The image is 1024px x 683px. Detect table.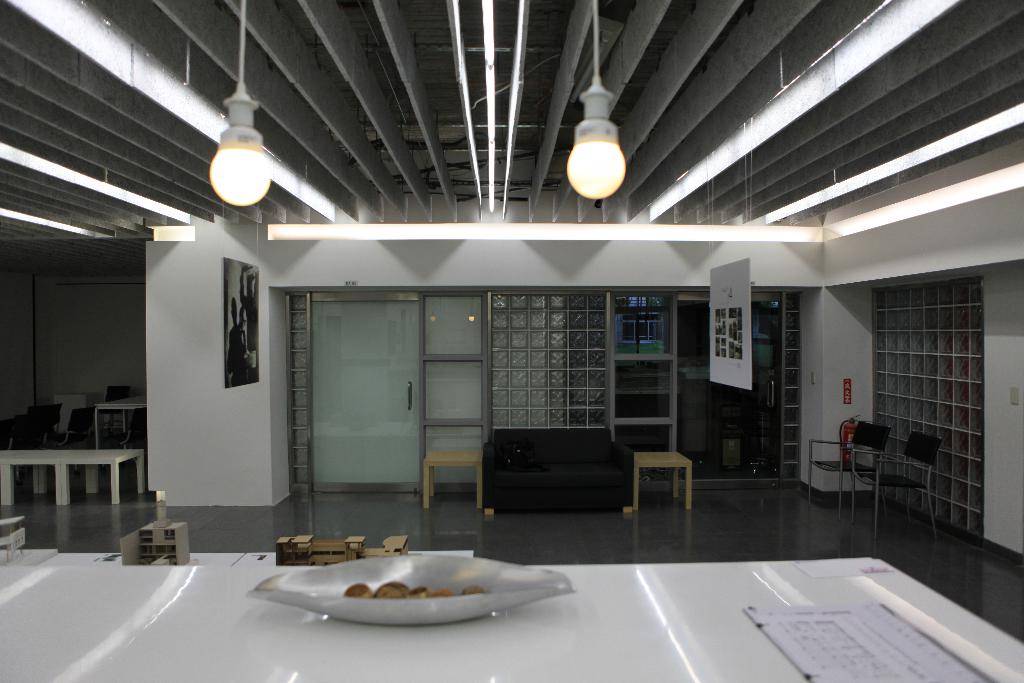
Detection: [left=0, top=448, right=143, bottom=506].
